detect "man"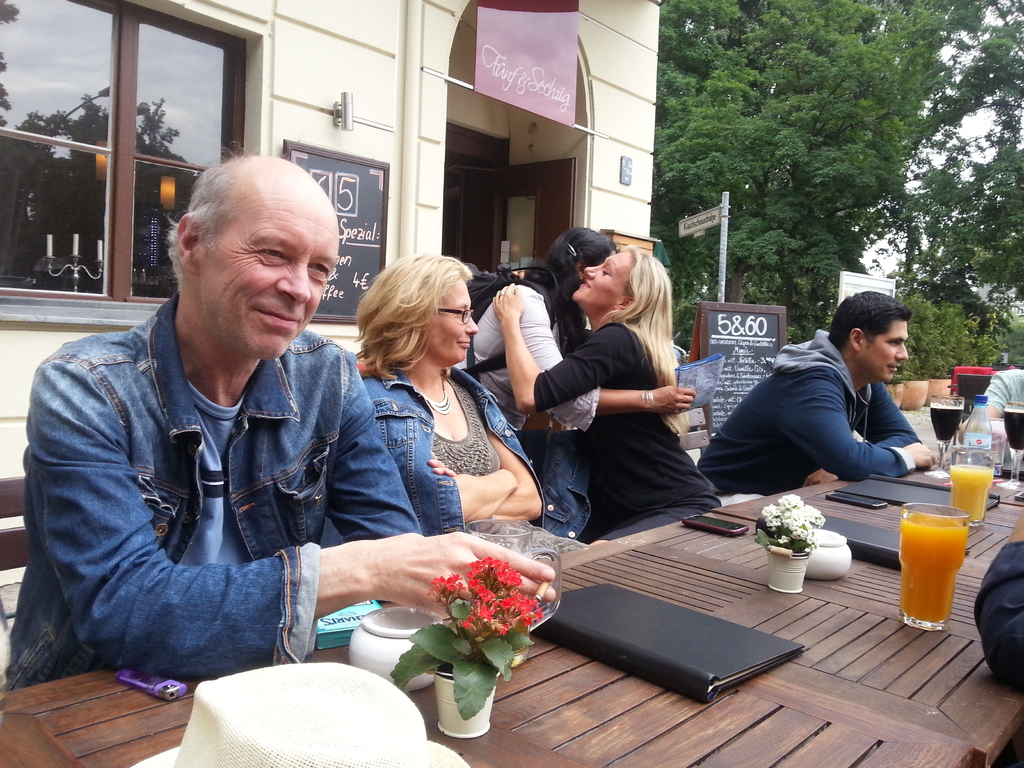
[695, 291, 934, 510]
